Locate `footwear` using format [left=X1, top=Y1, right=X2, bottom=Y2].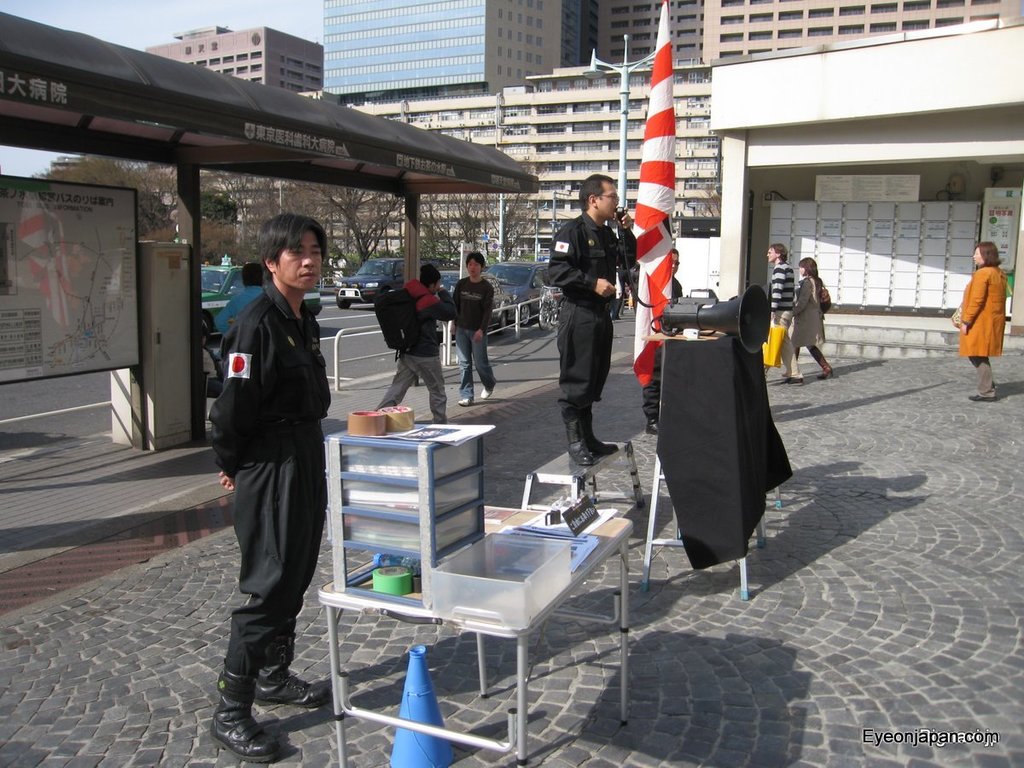
[left=212, top=670, right=280, bottom=761].
